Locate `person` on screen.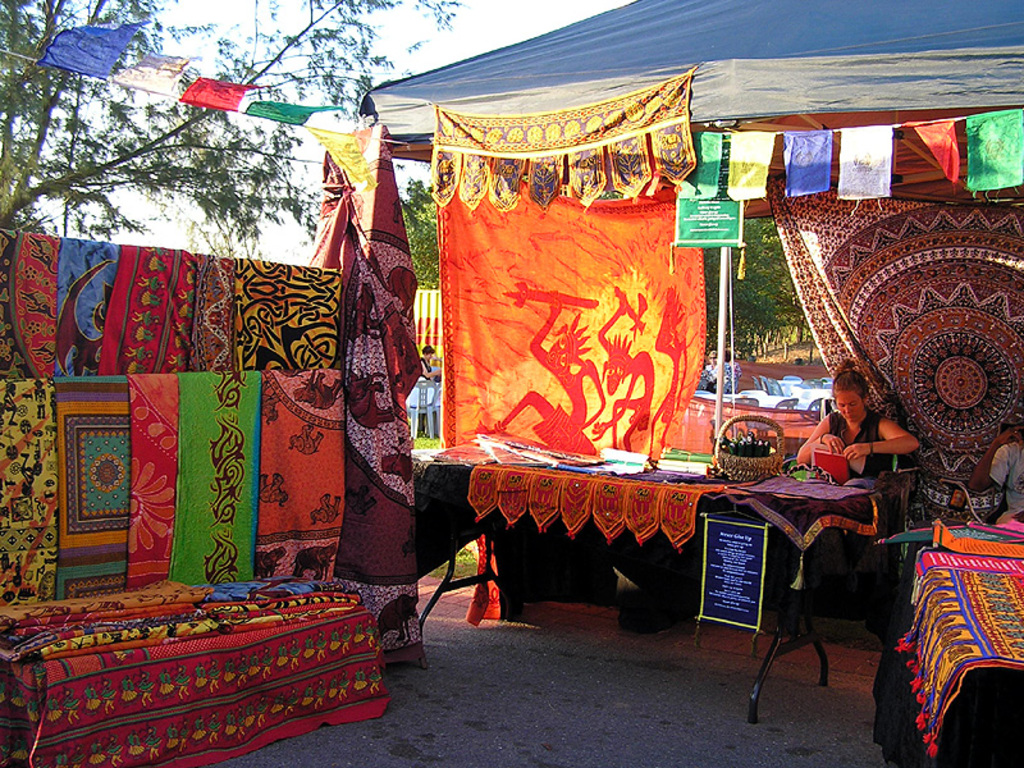
On screen at select_region(804, 365, 902, 513).
